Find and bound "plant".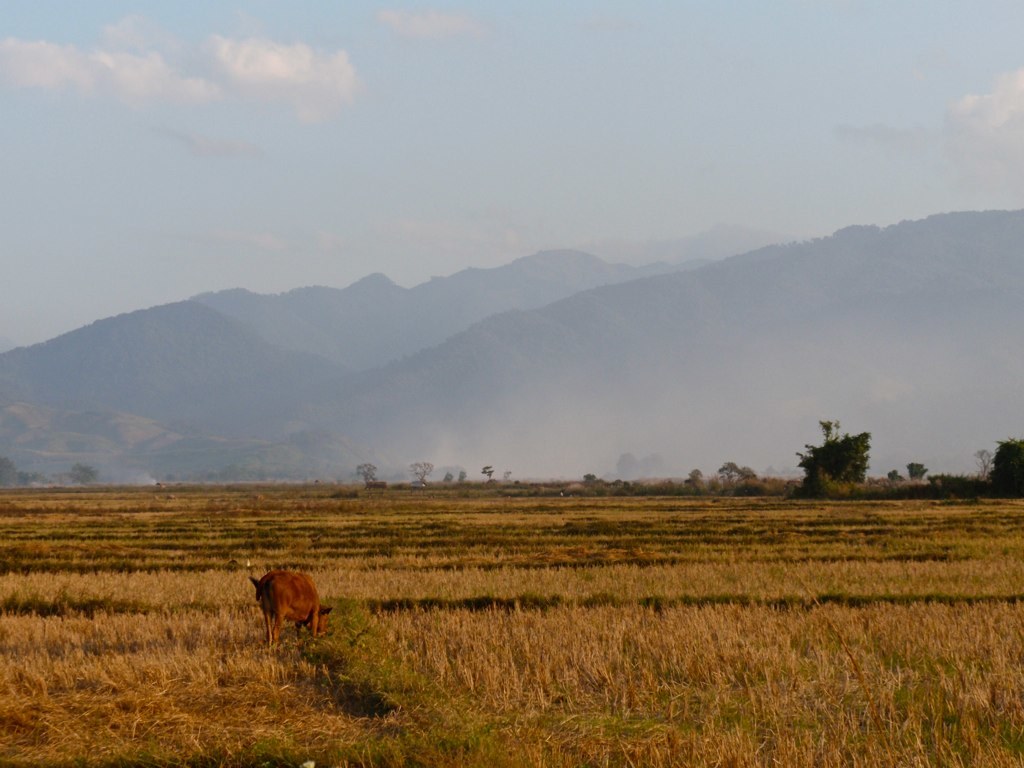
Bound: [left=903, top=459, right=942, bottom=484].
